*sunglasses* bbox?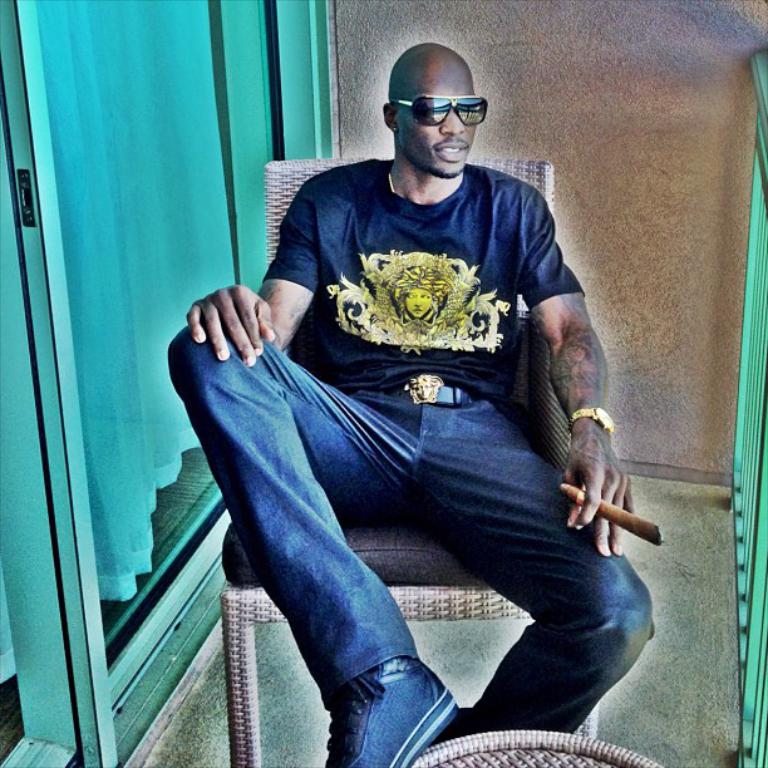
<bbox>390, 98, 488, 125</bbox>
